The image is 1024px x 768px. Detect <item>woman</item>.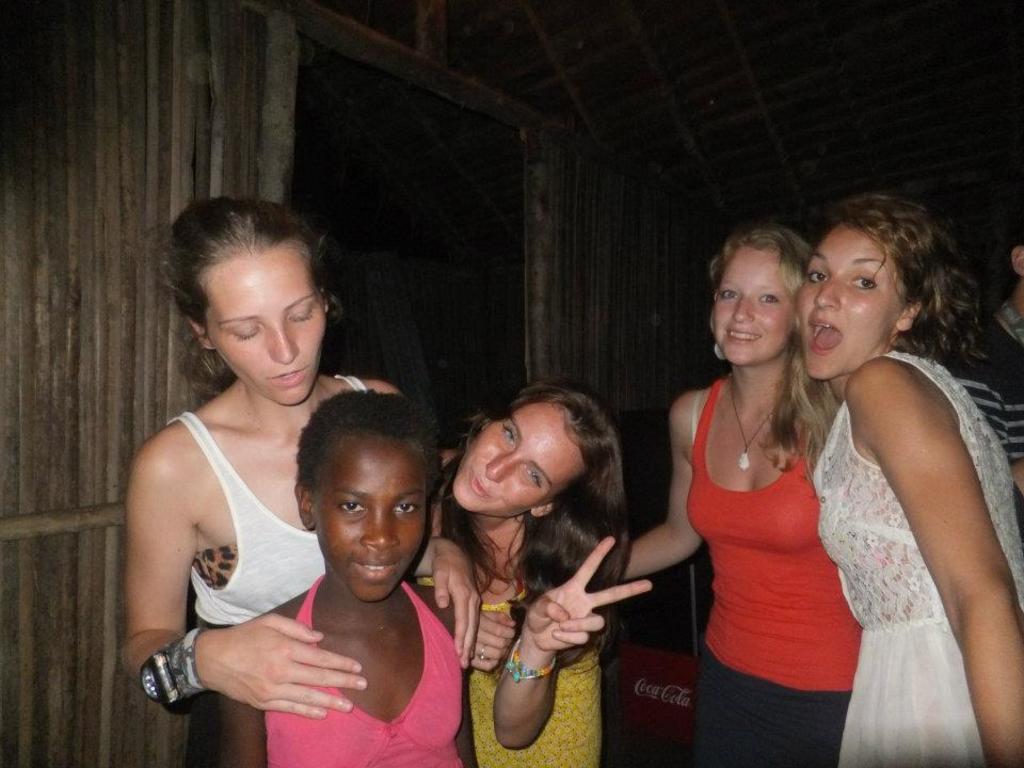
Detection: [x1=621, y1=222, x2=870, y2=767].
